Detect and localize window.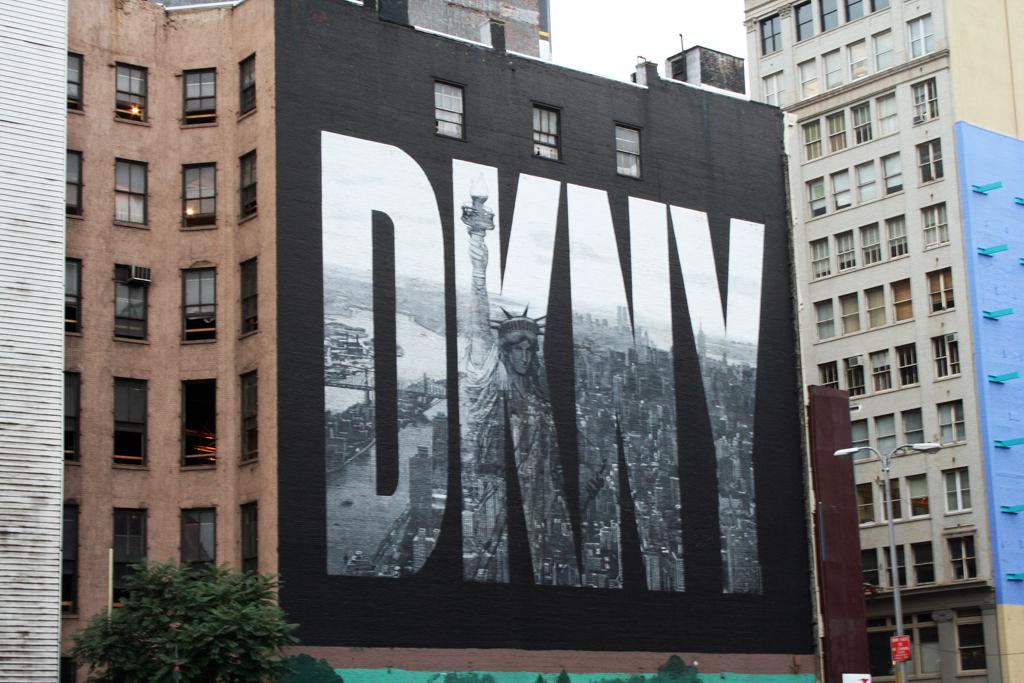
Localized at bbox=(613, 126, 642, 177).
